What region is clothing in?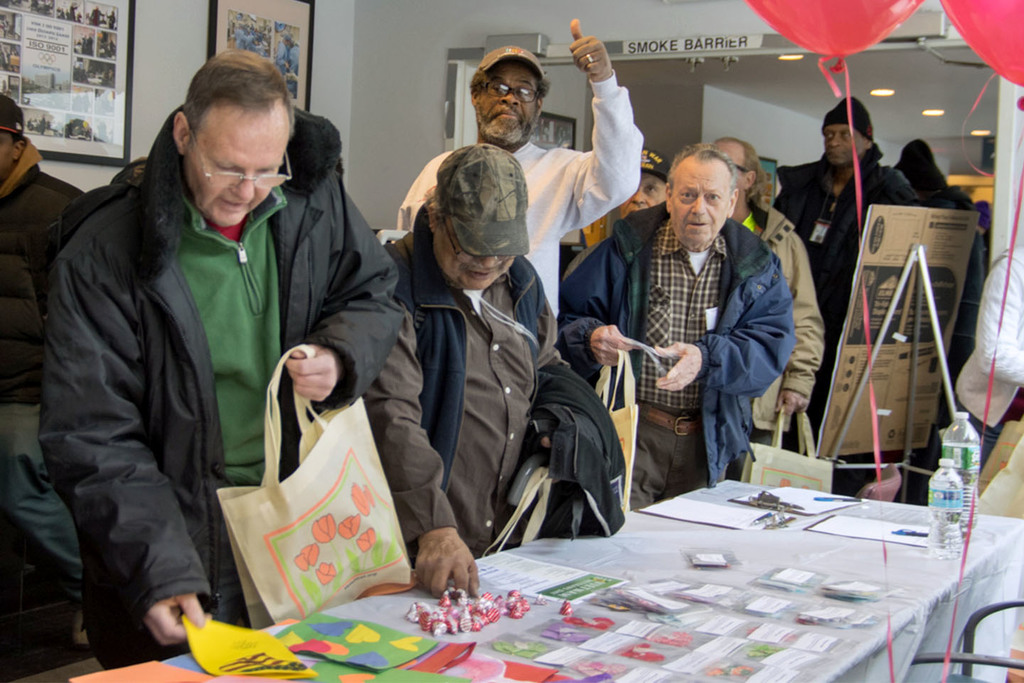
(397, 69, 646, 327).
